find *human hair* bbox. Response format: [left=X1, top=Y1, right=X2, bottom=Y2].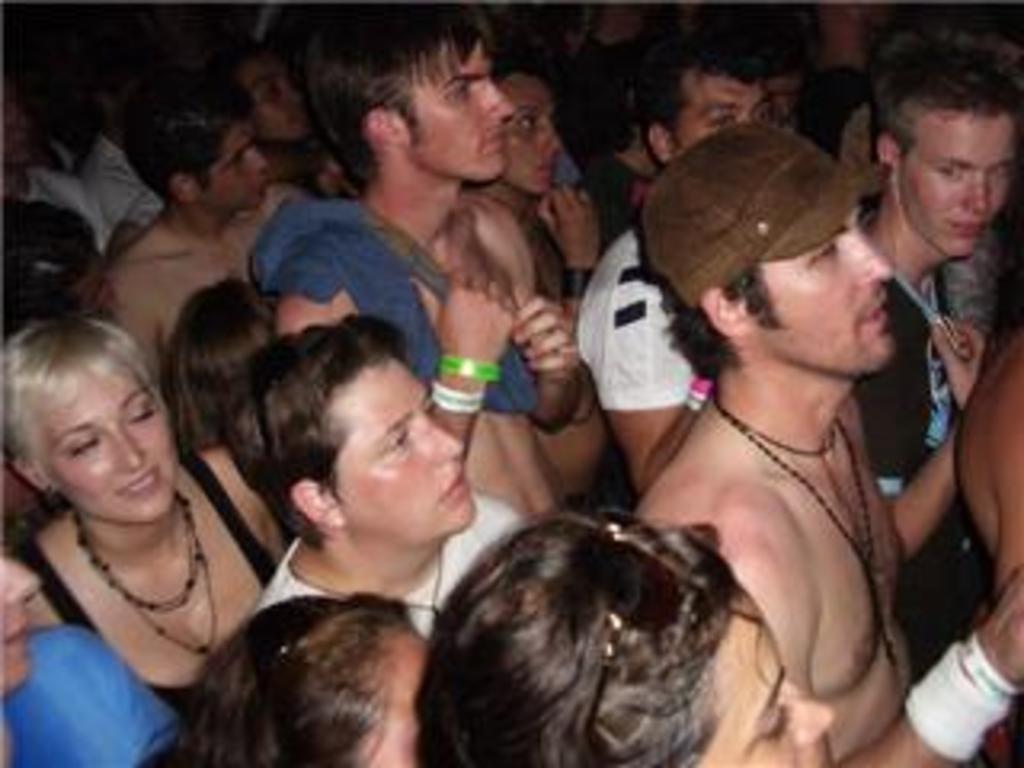
[left=122, top=70, right=256, bottom=214].
